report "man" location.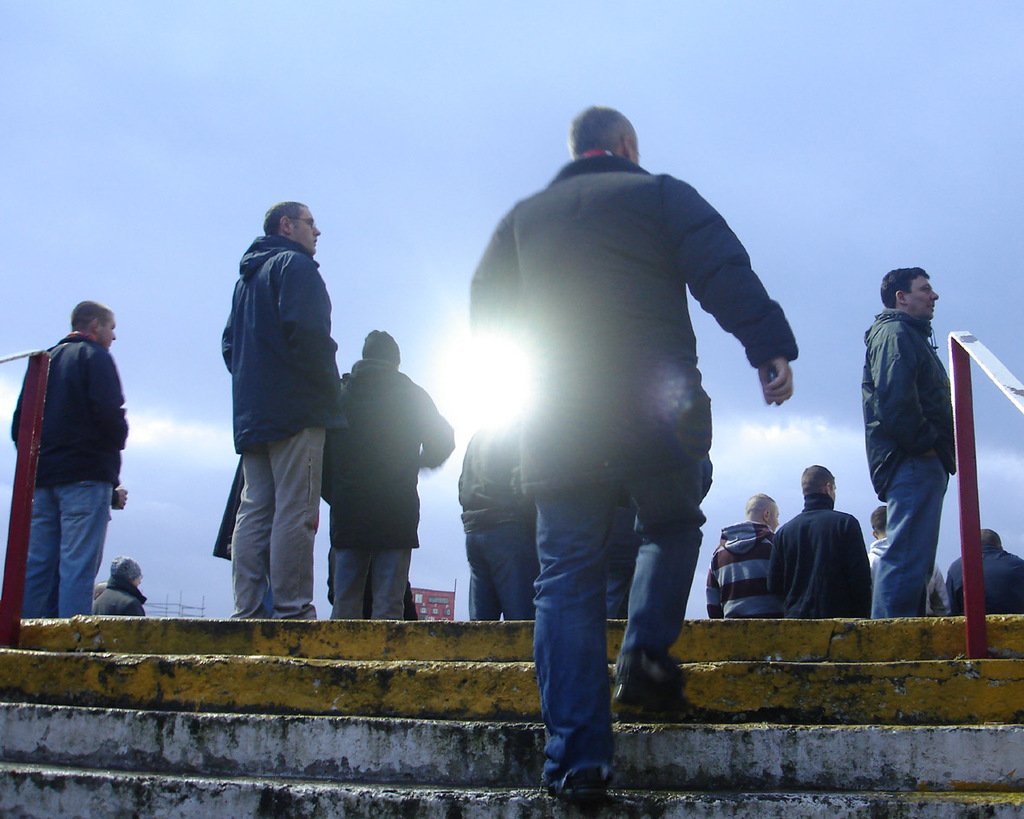
Report: 857:262:959:619.
